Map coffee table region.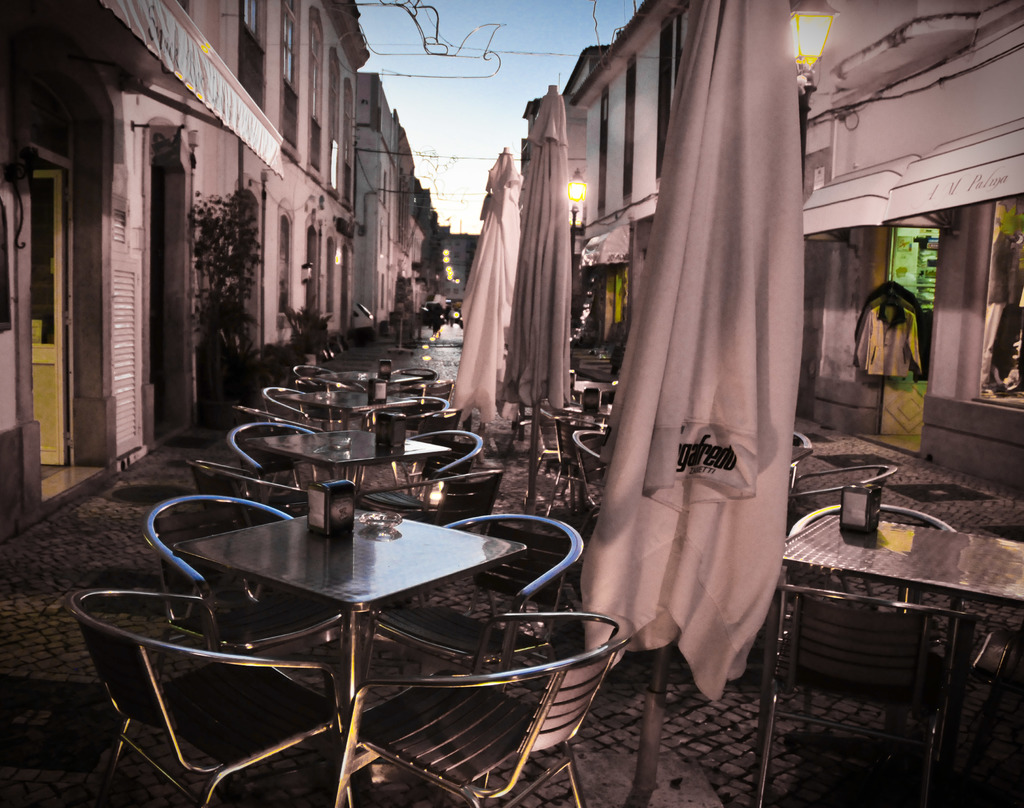
Mapped to [242,432,442,502].
